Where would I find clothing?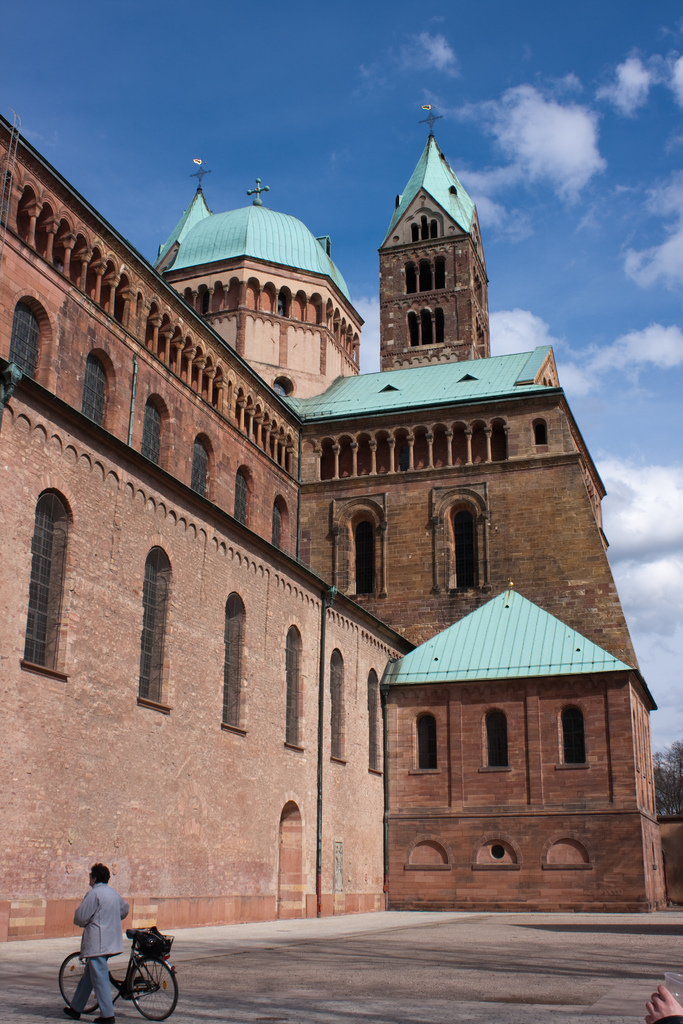
At 643/1009/682/1023.
